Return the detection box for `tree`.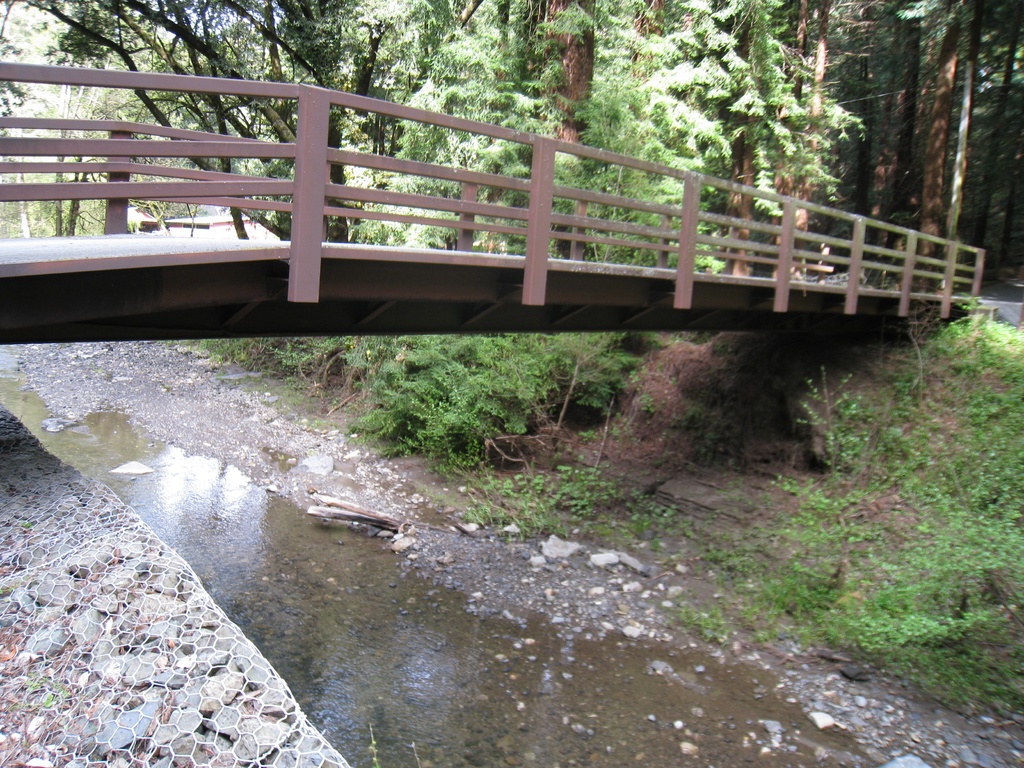
rect(438, 0, 827, 278).
